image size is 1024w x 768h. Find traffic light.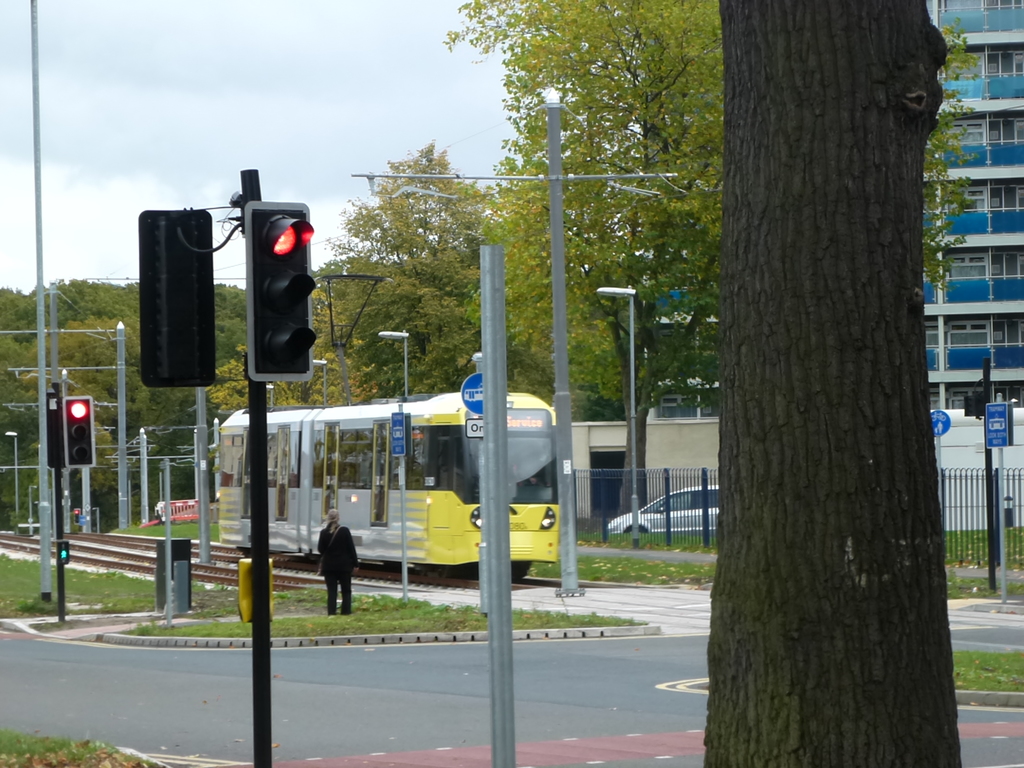
bbox(140, 209, 214, 387).
